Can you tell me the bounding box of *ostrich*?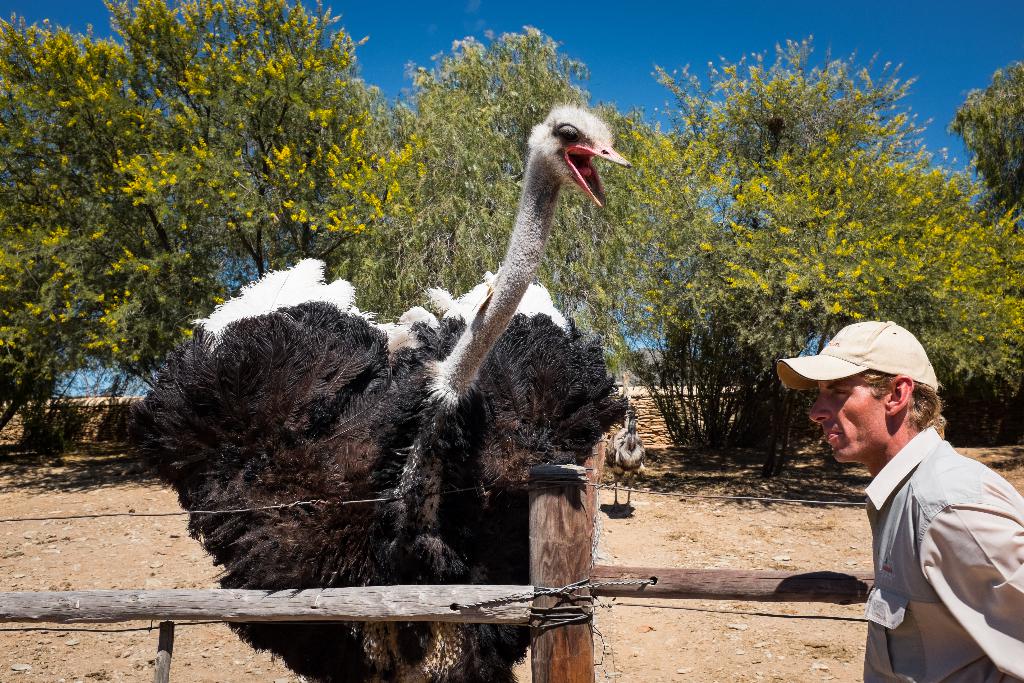
locate(148, 97, 628, 622).
